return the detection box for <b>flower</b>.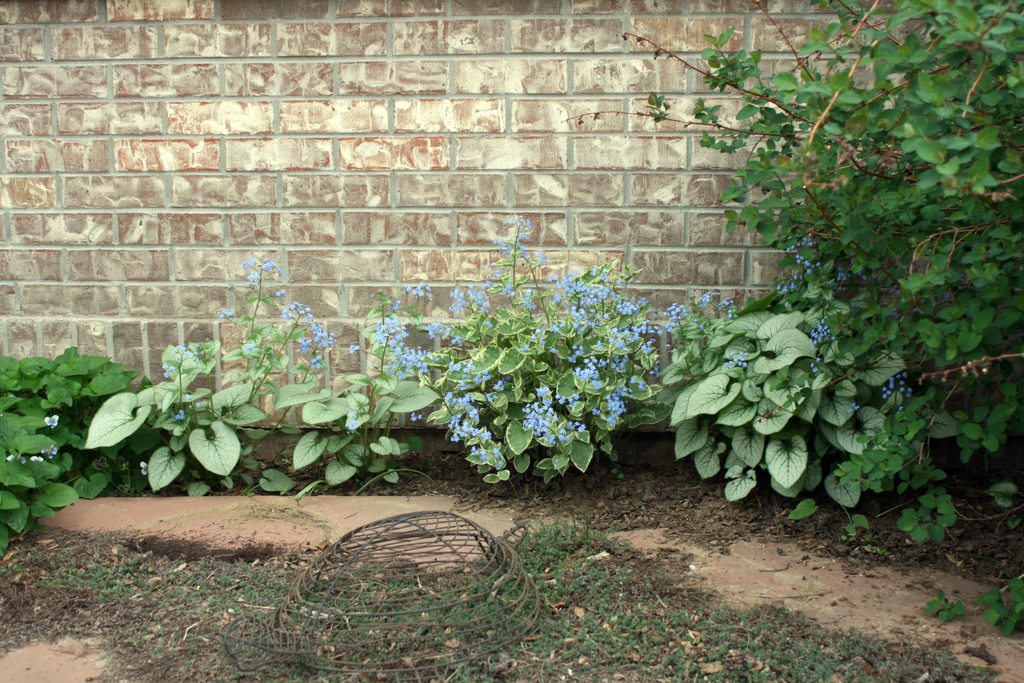
x1=138 y1=458 x2=150 y2=479.
